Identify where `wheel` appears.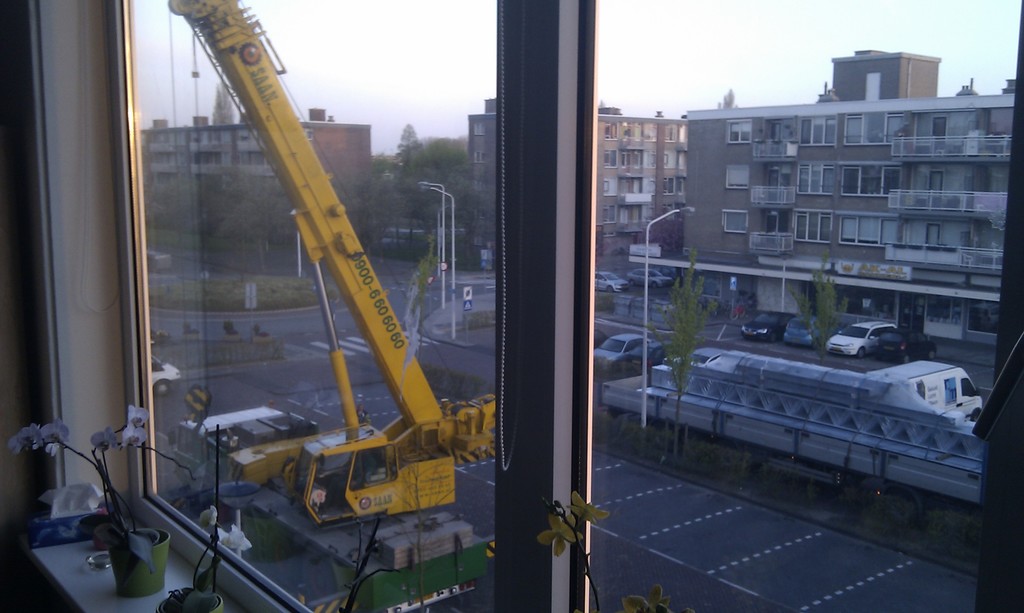
Appears at [left=925, top=347, right=937, bottom=361].
